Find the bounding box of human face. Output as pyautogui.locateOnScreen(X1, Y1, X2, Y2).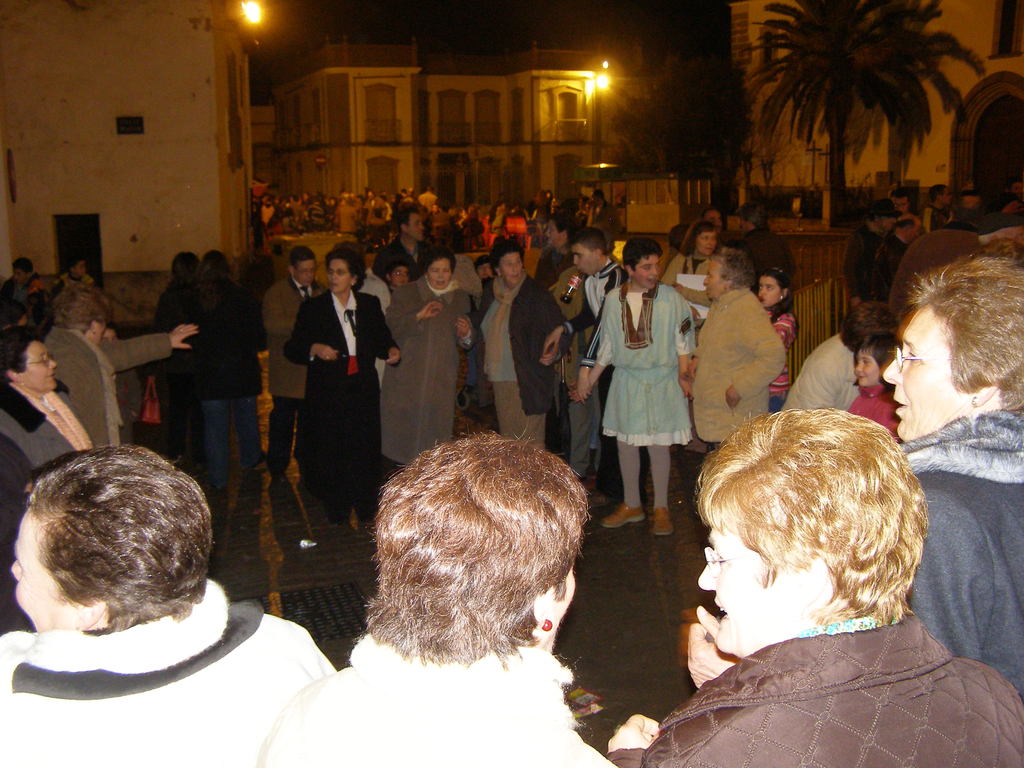
pyautogui.locateOnScreen(639, 253, 663, 287).
